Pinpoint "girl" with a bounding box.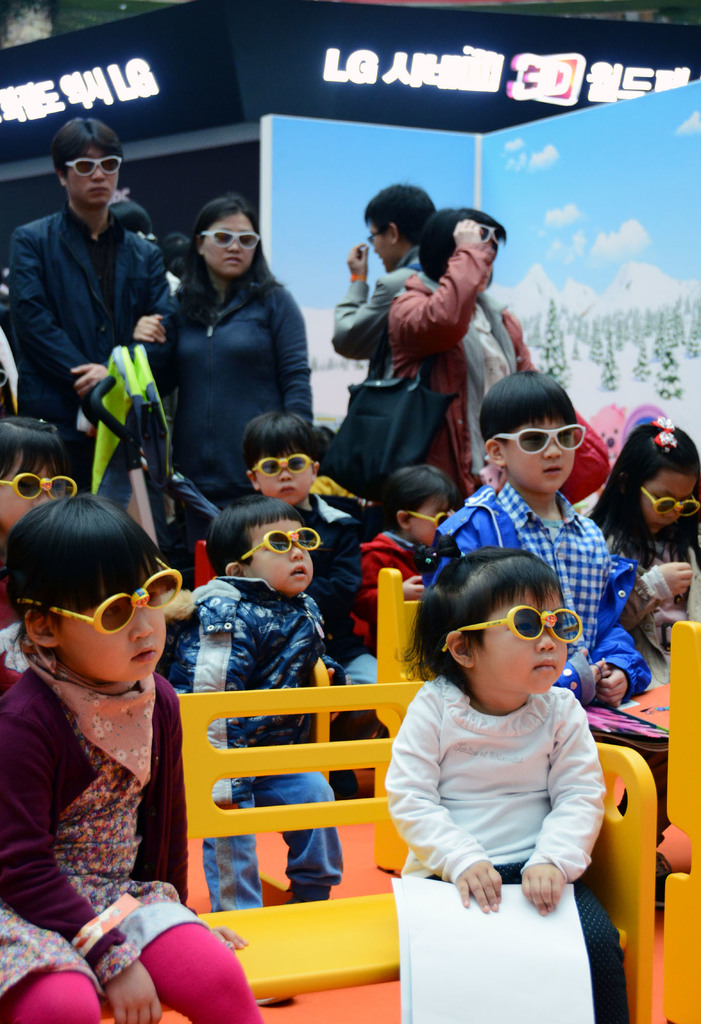
<region>382, 541, 636, 1023</region>.
